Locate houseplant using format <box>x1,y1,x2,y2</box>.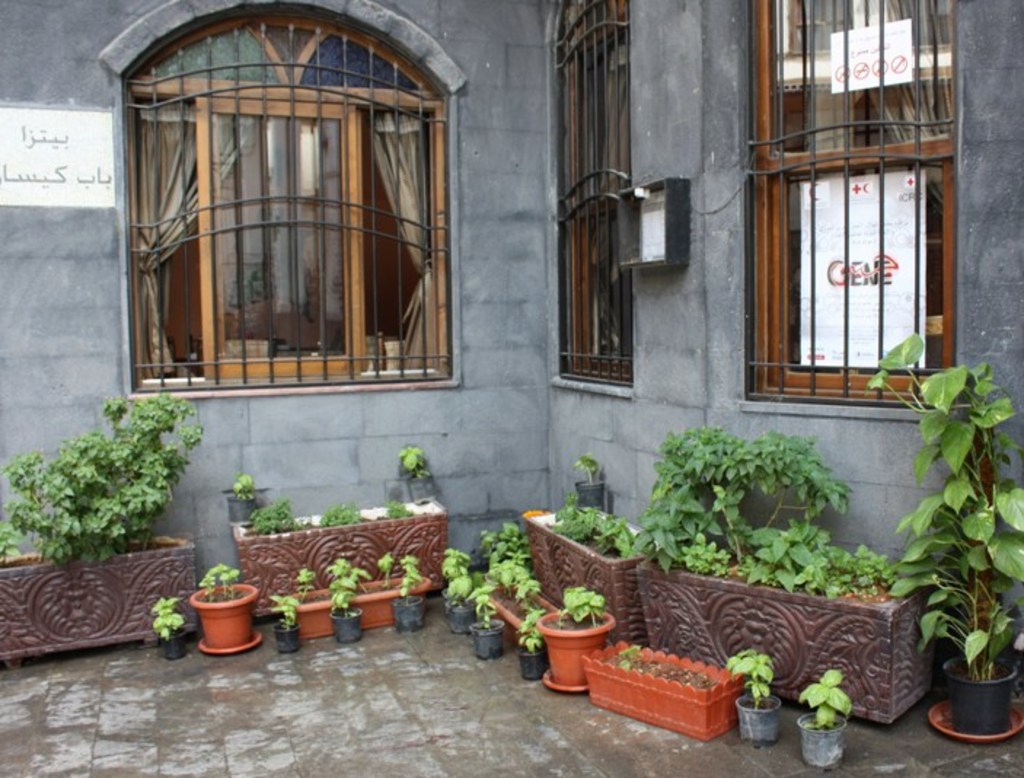
<box>581,645,743,742</box>.
